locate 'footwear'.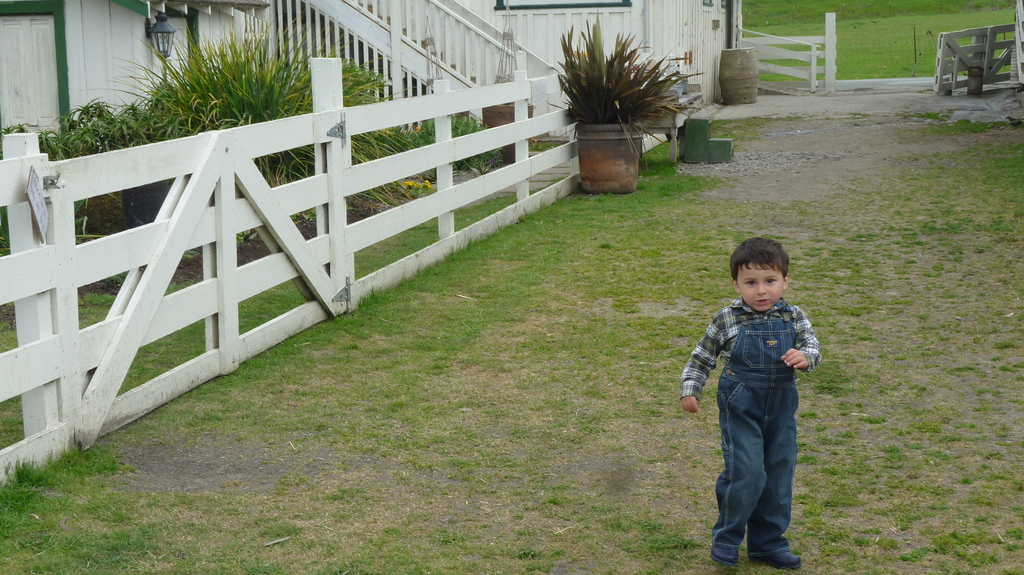
Bounding box: [712, 546, 738, 566].
